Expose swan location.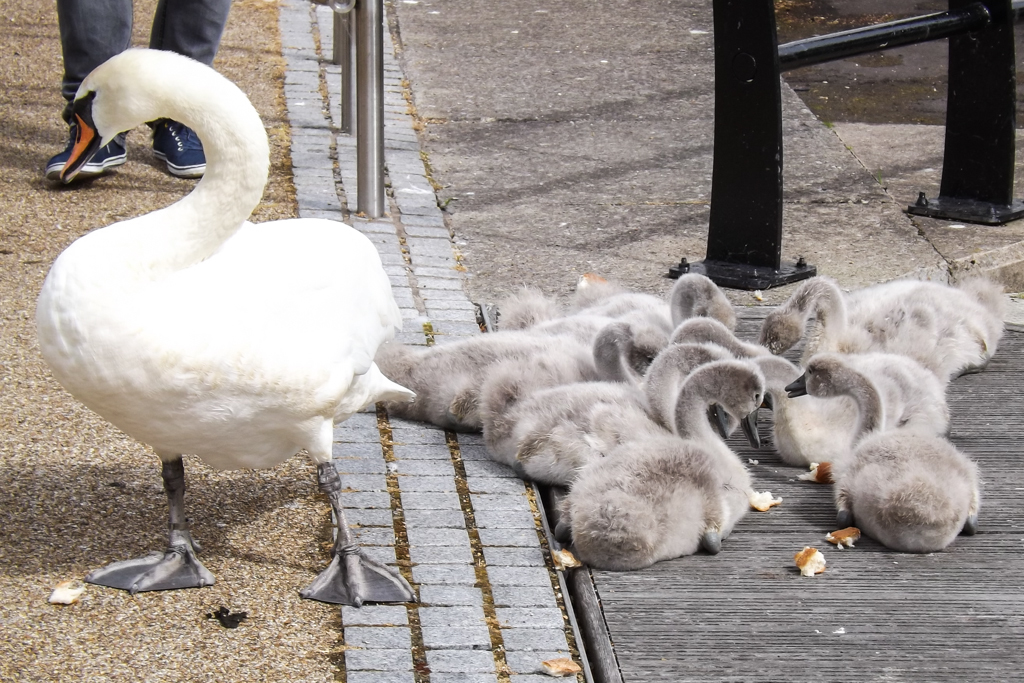
Exposed at select_region(507, 340, 743, 482).
